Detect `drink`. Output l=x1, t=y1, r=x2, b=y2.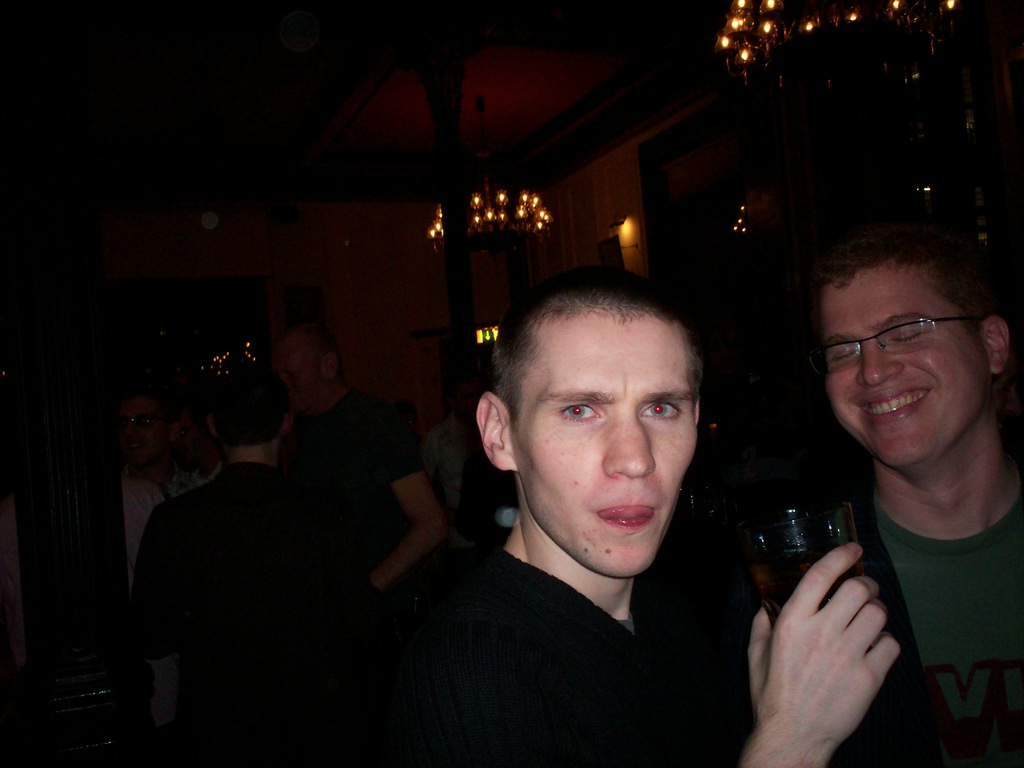
l=750, t=541, r=859, b=631.
